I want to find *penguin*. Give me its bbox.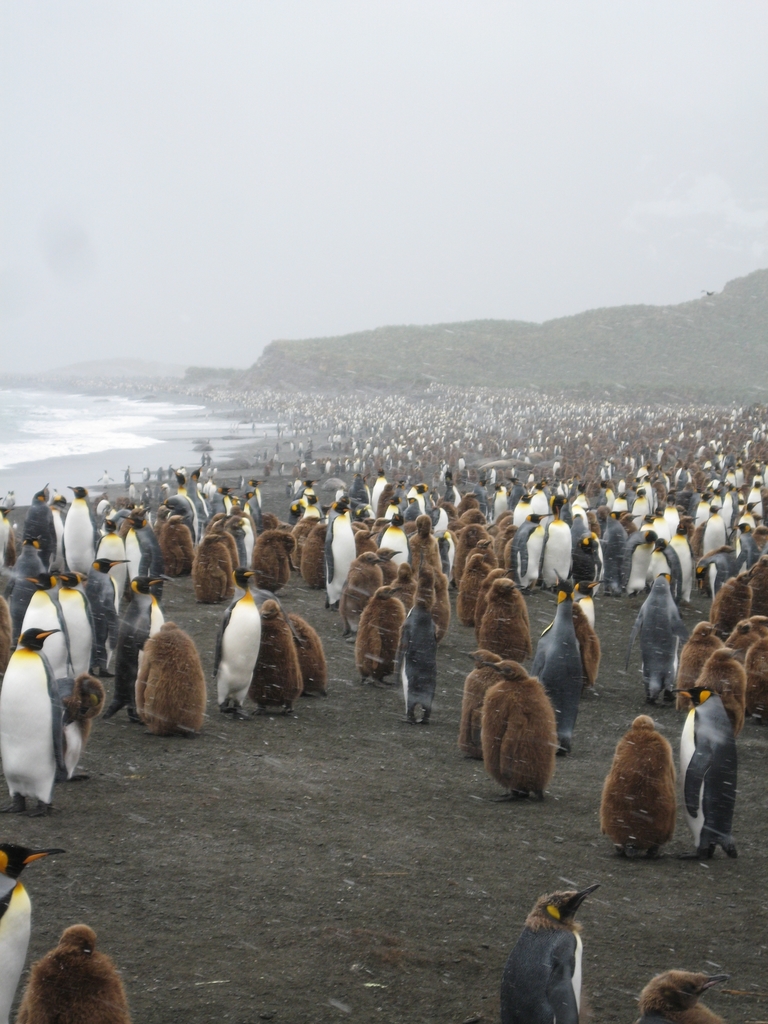
710, 543, 733, 596.
